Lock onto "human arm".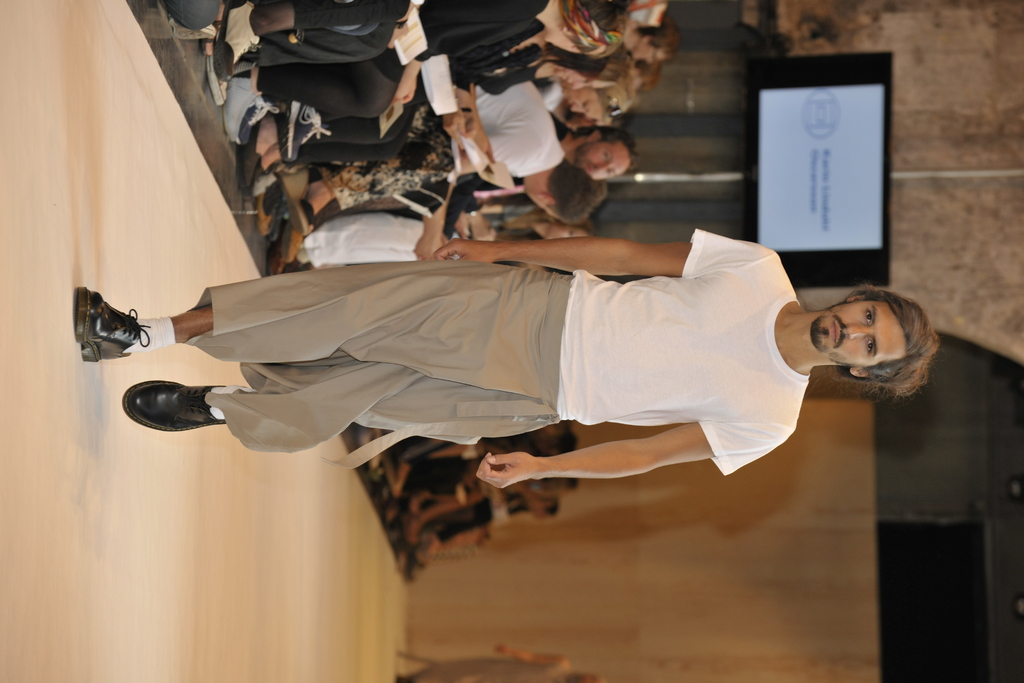
Locked: crop(449, 89, 554, 164).
